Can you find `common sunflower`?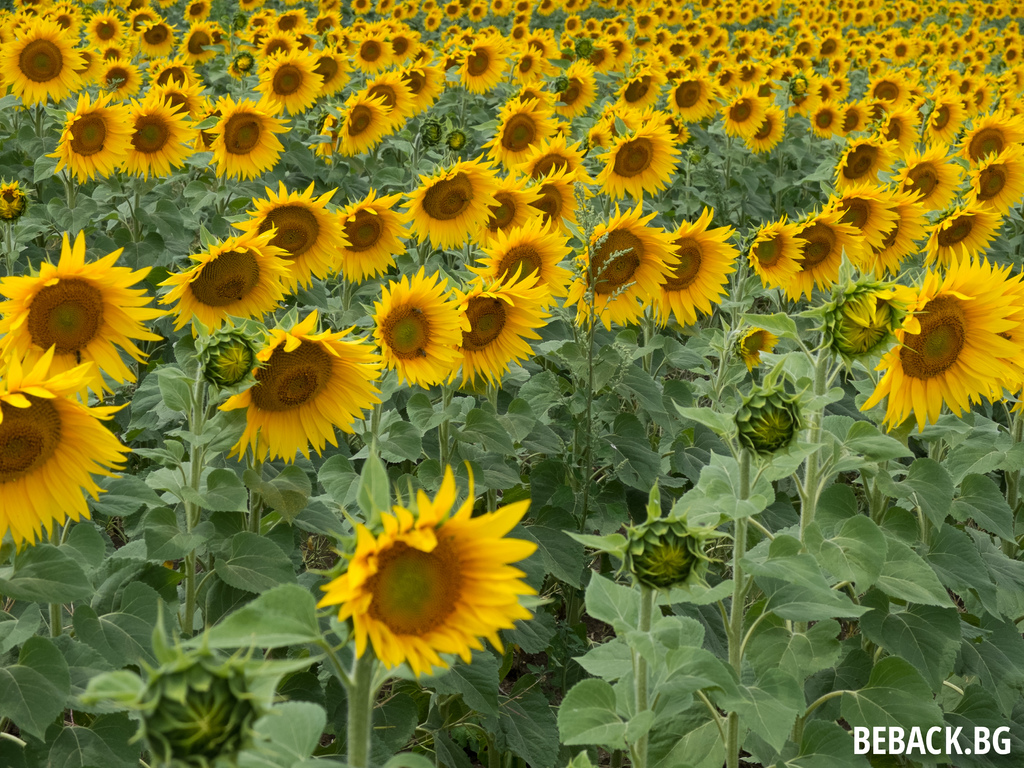
Yes, bounding box: {"x1": 804, "y1": 207, "x2": 862, "y2": 305}.
